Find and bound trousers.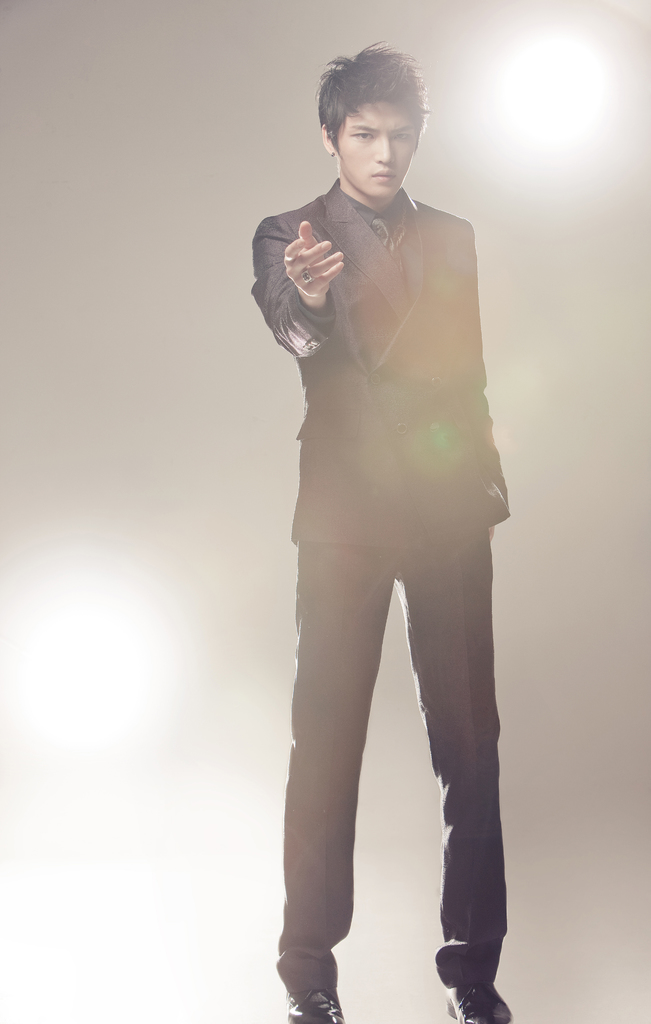
Bound: {"left": 296, "top": 507, "right": 495, "bottom": 962}.
